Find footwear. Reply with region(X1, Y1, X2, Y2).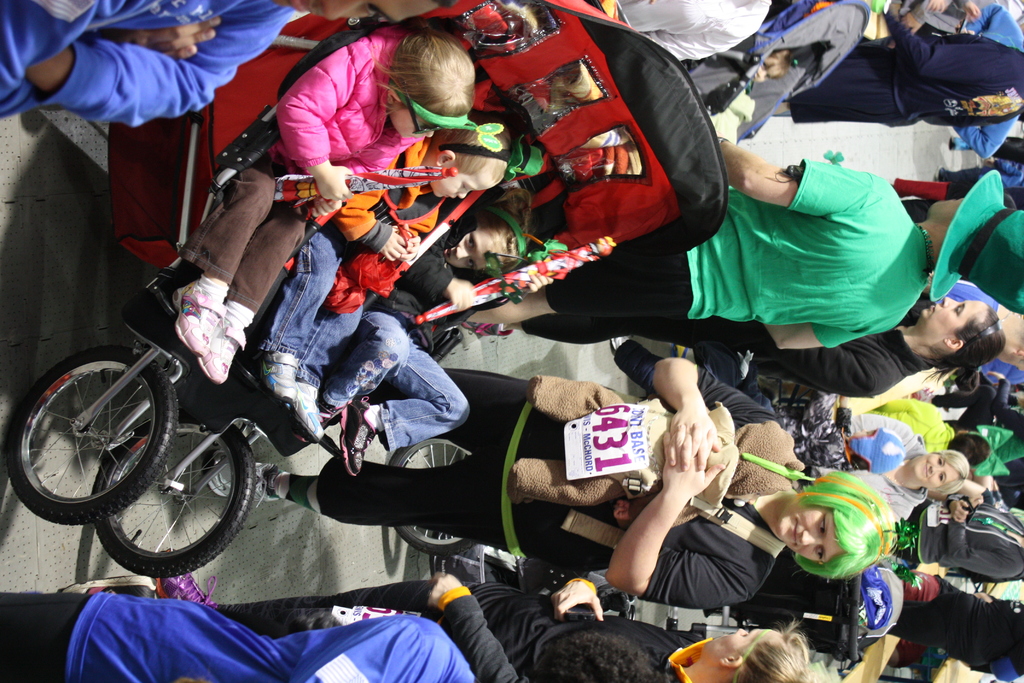
region(58, 572, 155, 598).
